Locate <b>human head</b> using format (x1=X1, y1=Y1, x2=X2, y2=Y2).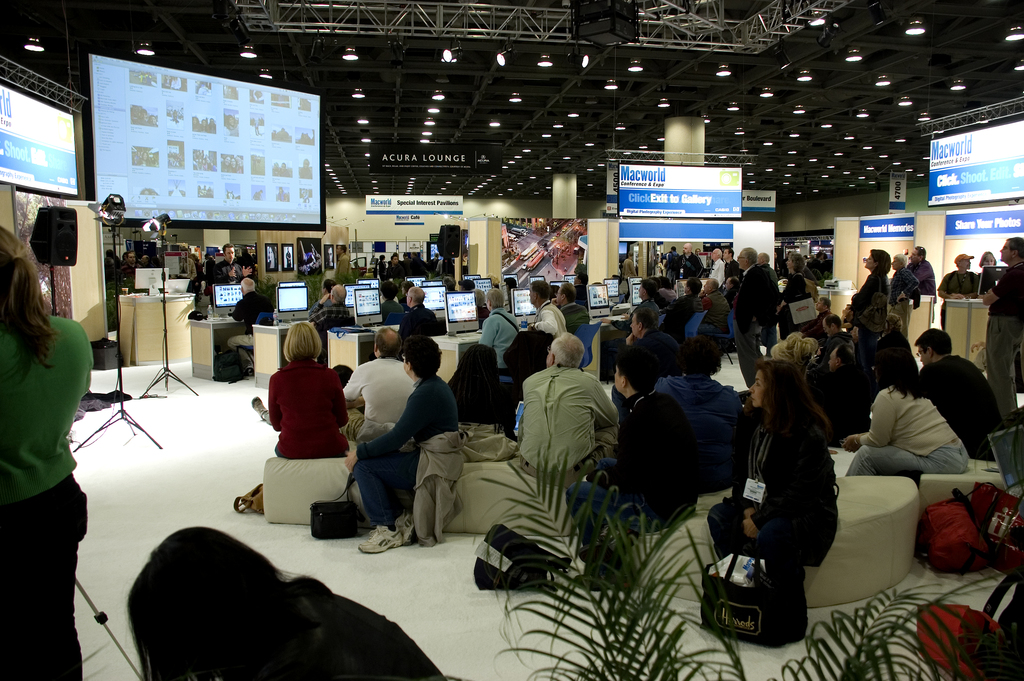
(x1=822, y1=315, x2=842, y2=336).
